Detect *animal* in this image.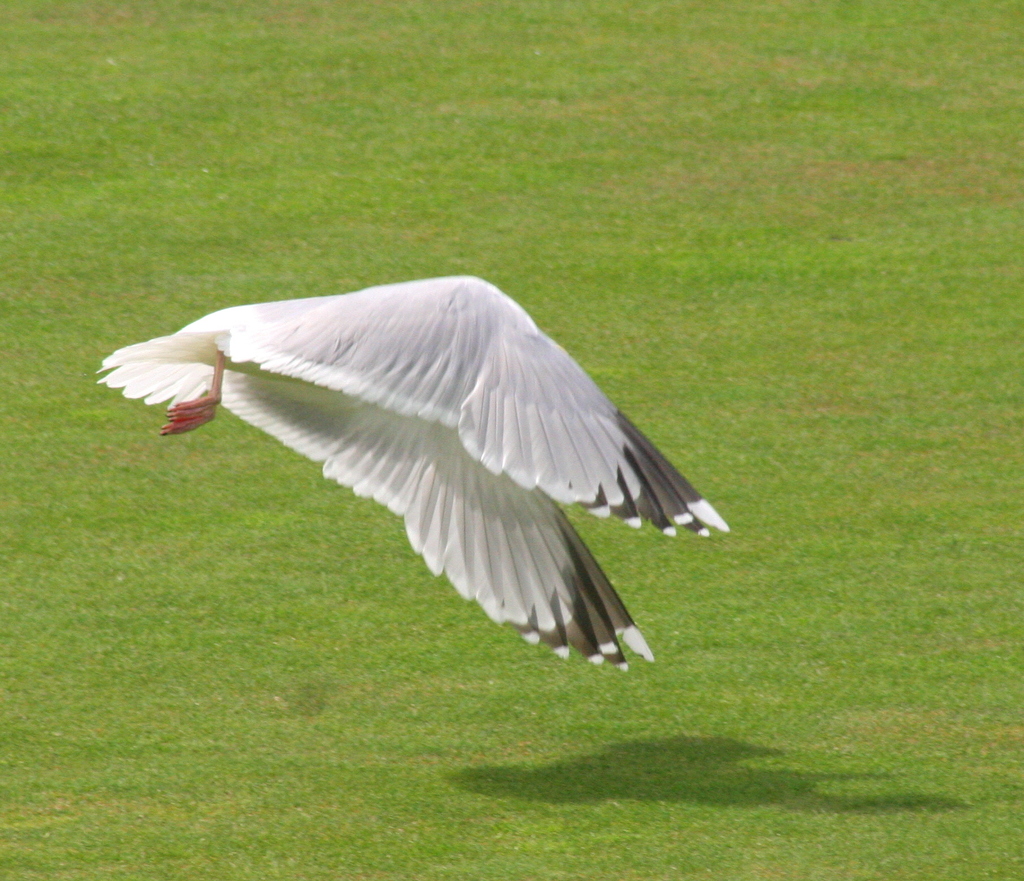
Detection: x1=97, y1=273, x2=730, y2=684.
